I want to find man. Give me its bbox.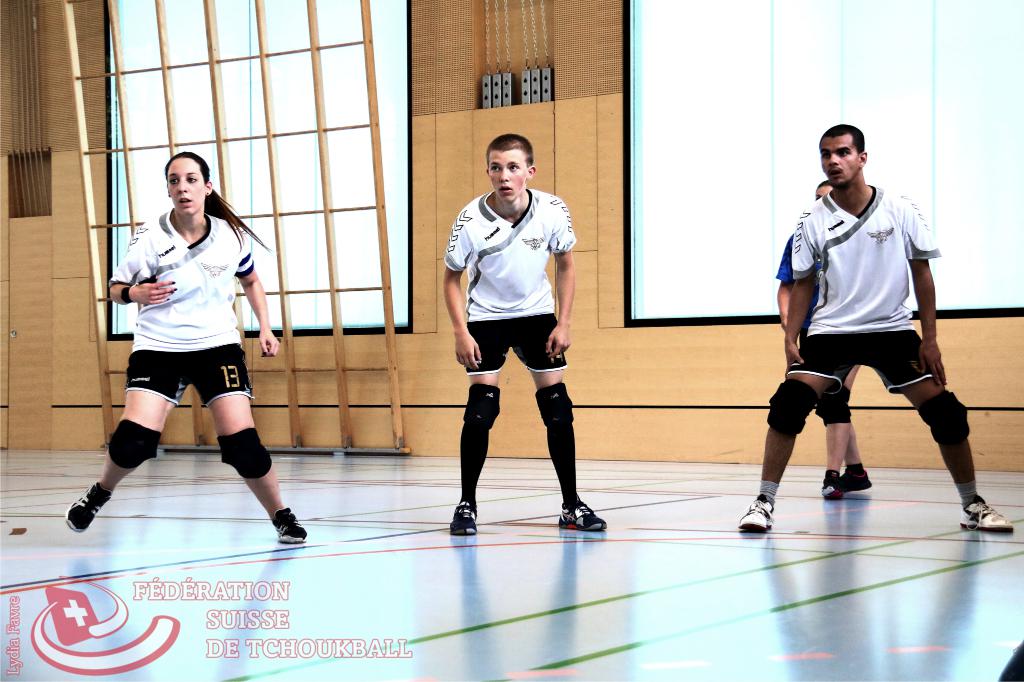
bbox=[765, 123, 977, 523].
